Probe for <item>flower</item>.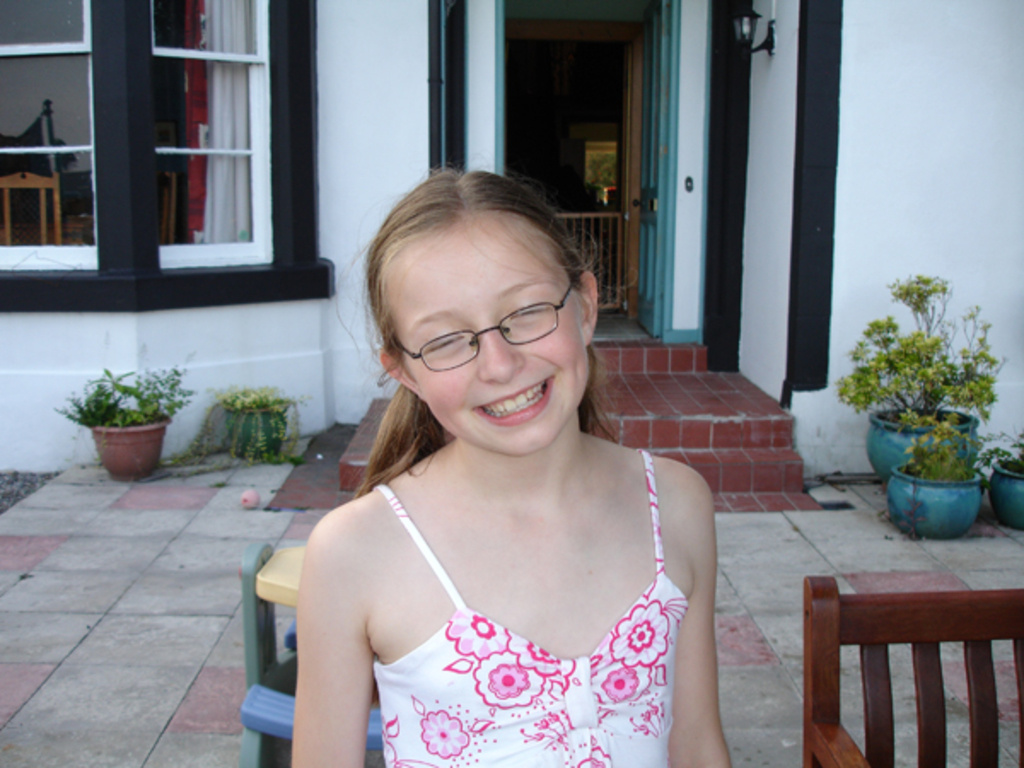
Probe result: (x1=416, y1=707, x2=473, y2=765).
